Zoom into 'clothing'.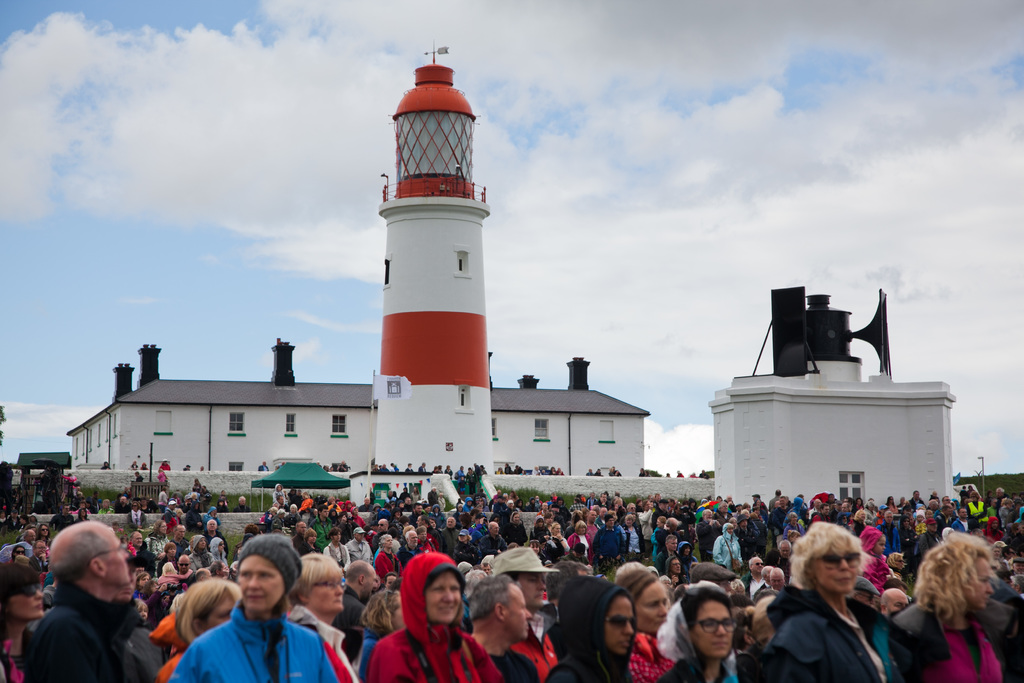
Zoom target: [622,629,671,682].
